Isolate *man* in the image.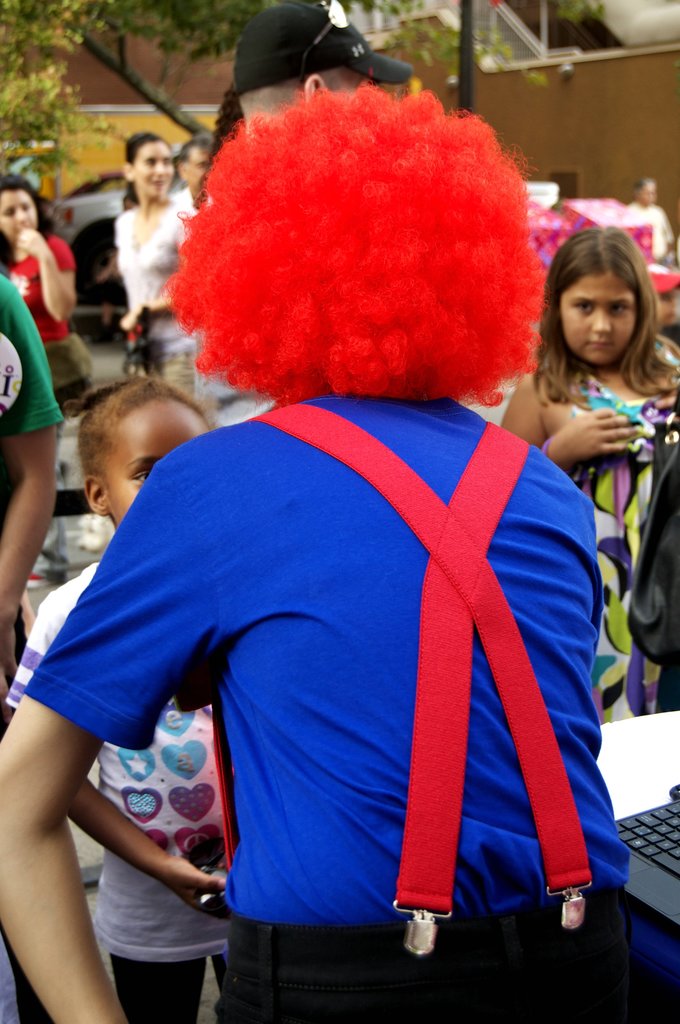
Isolated region: l=18, t=205, r=636, b=1014.
